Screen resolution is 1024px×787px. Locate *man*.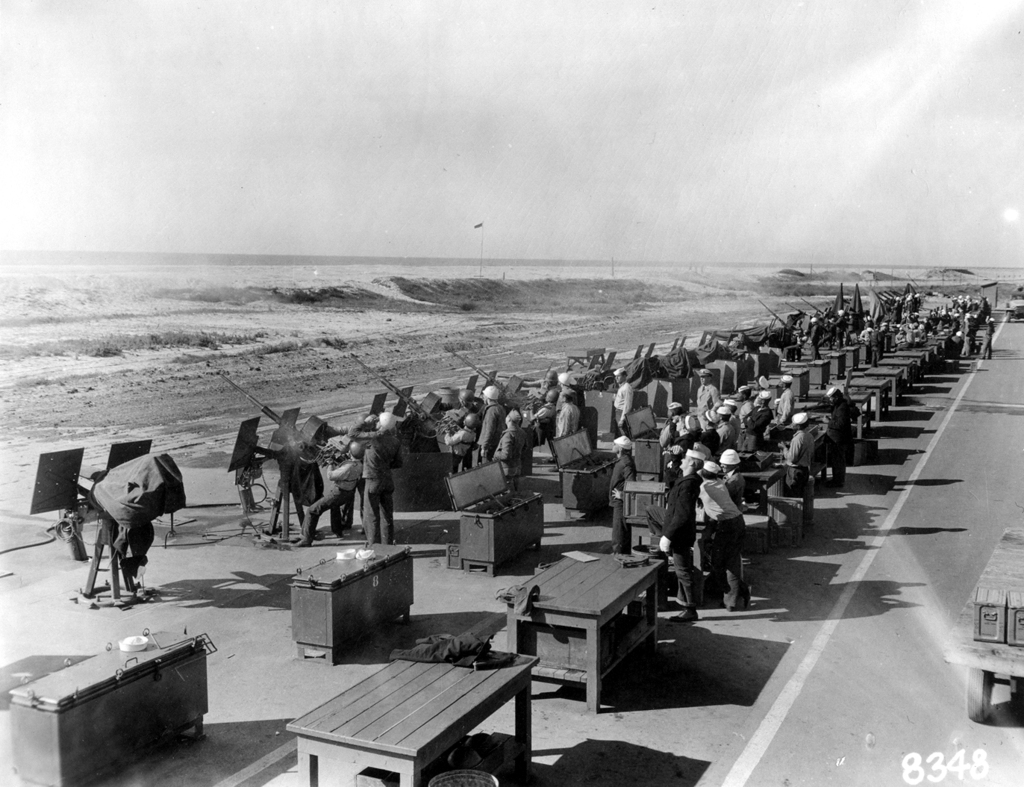
[x1=870, y1=326, x2=880, y2=367].
